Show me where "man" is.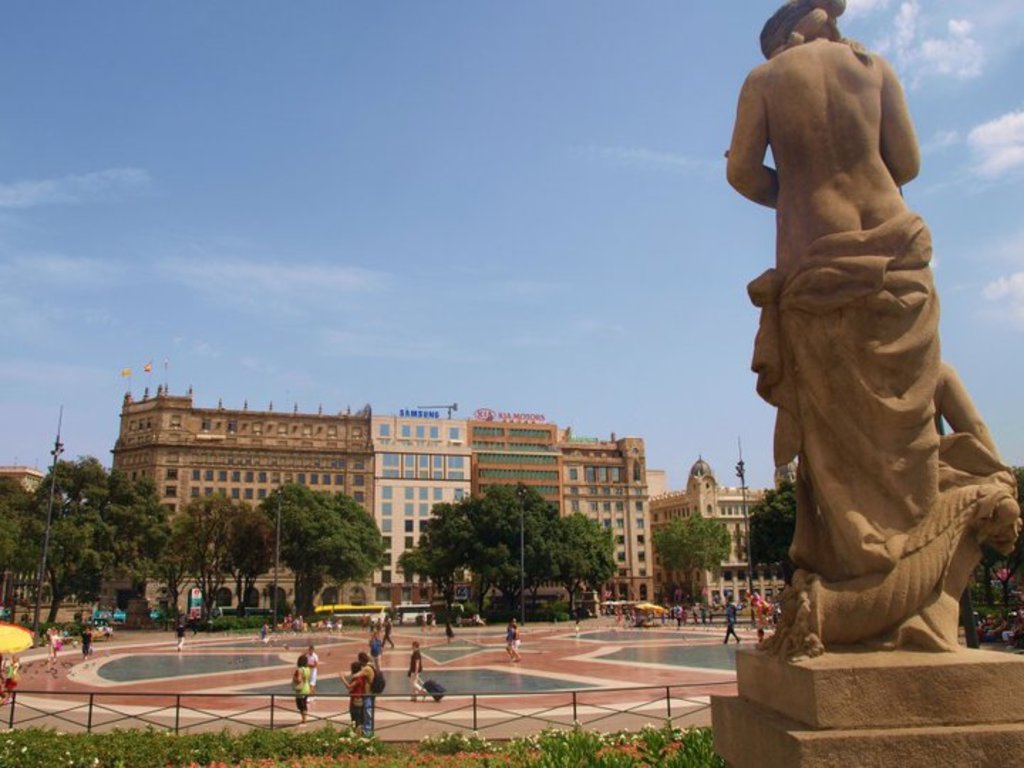
"man" is at locate(407, 644, 425, 701).
